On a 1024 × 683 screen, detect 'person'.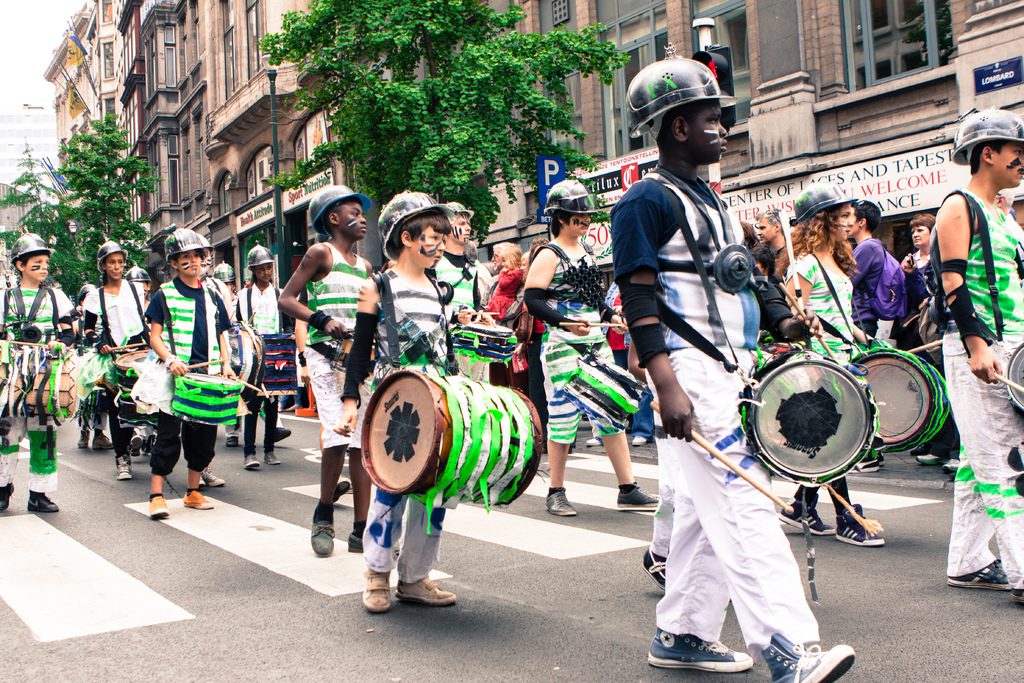
[x1=268, y1=178, x2=404, y2=562].
